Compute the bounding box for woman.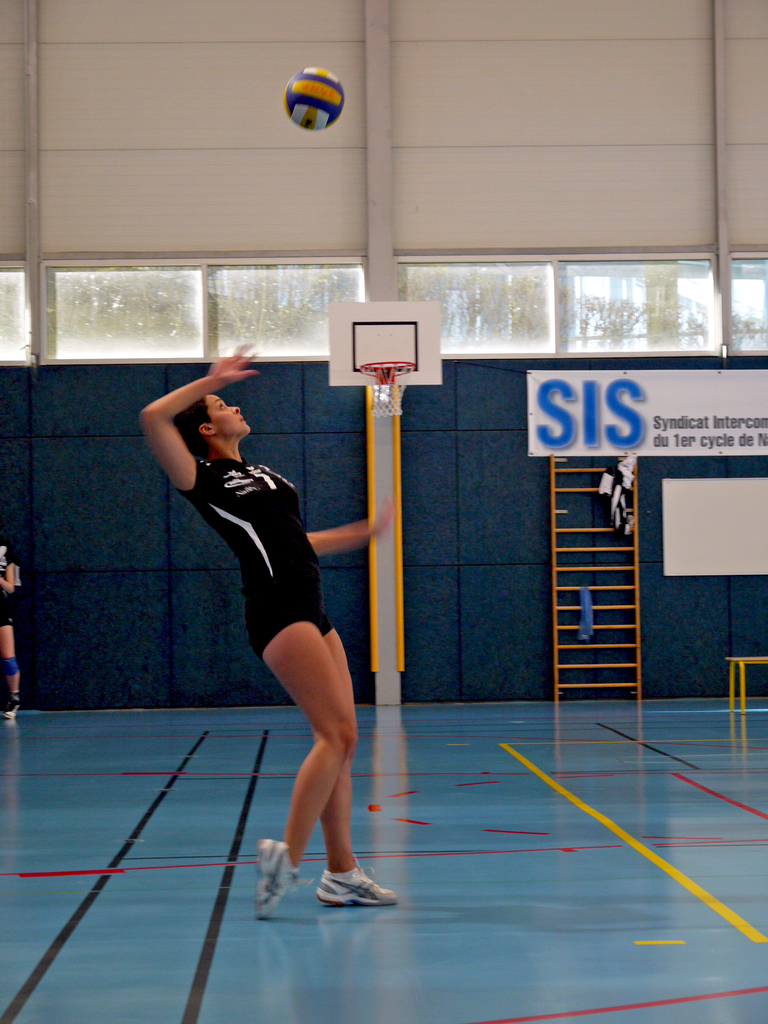
140:343:401:924.
